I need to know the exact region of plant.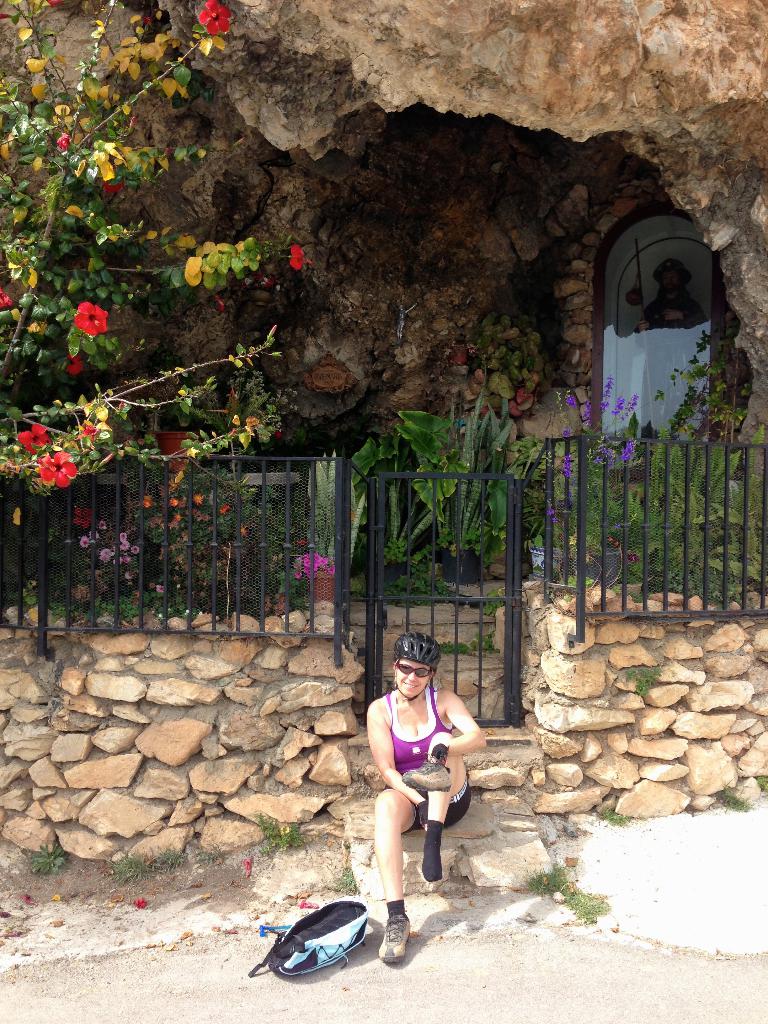
Region: detection(255, 816, 343, 846).
